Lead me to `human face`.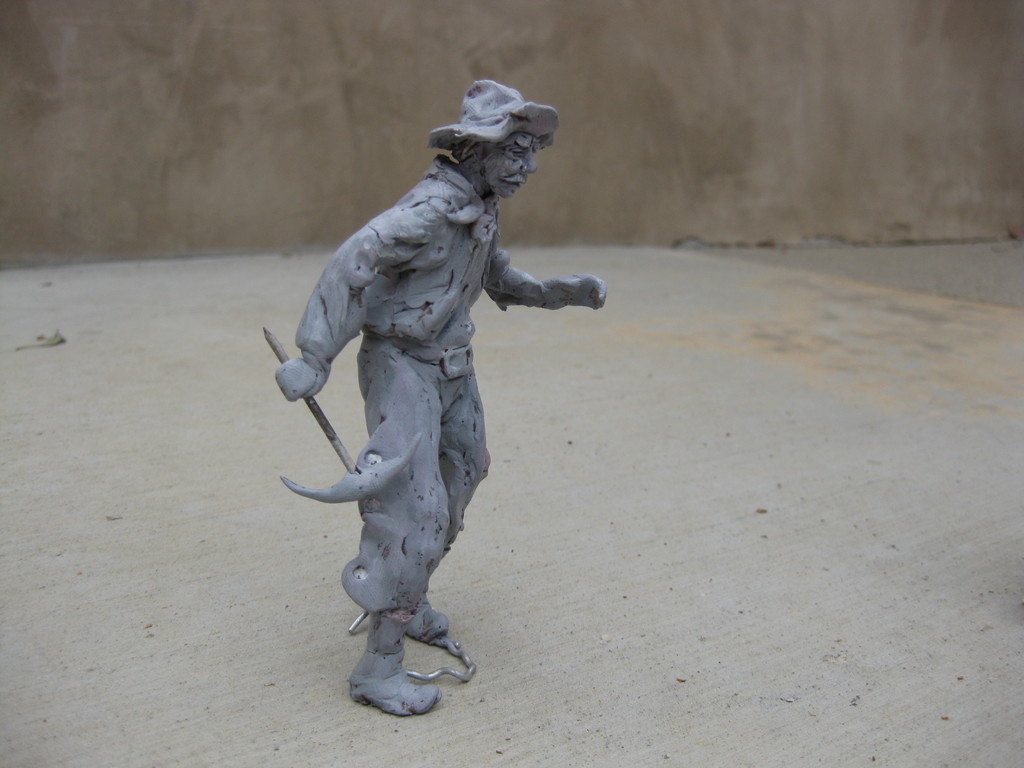
Lead to crop(485, 131, 540, 198).
